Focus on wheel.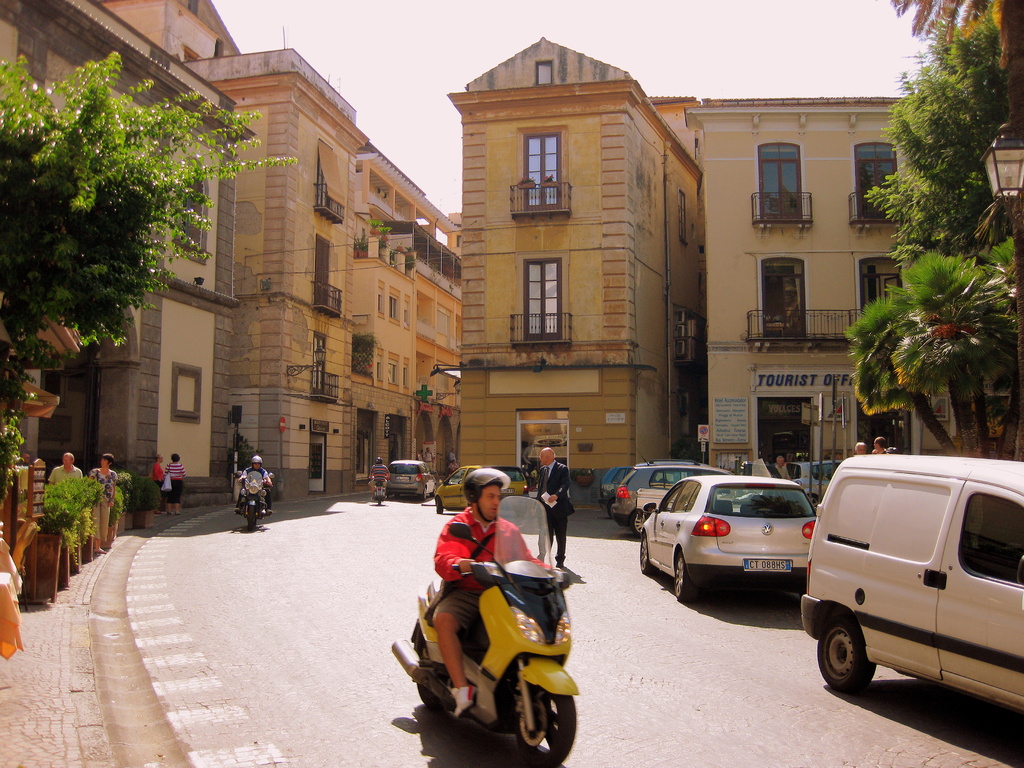
Focused at l=629, t=512, r=652, b=538.
